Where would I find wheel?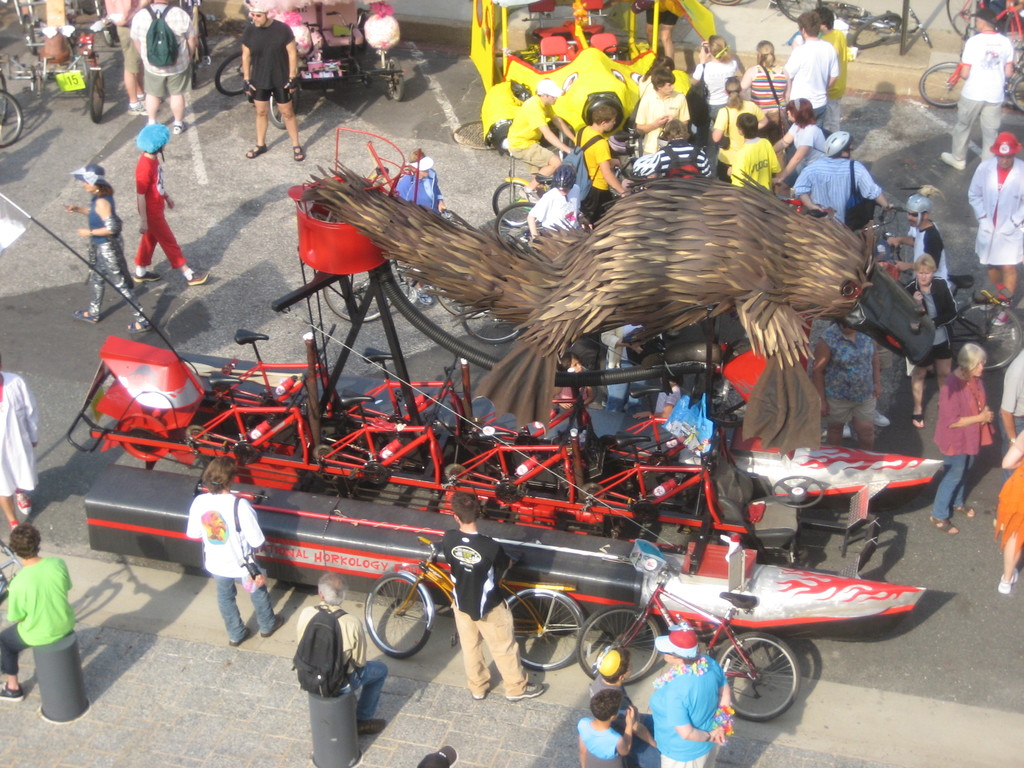
At pyautogui.locateOnScreen(850, 15, 904, 49).
